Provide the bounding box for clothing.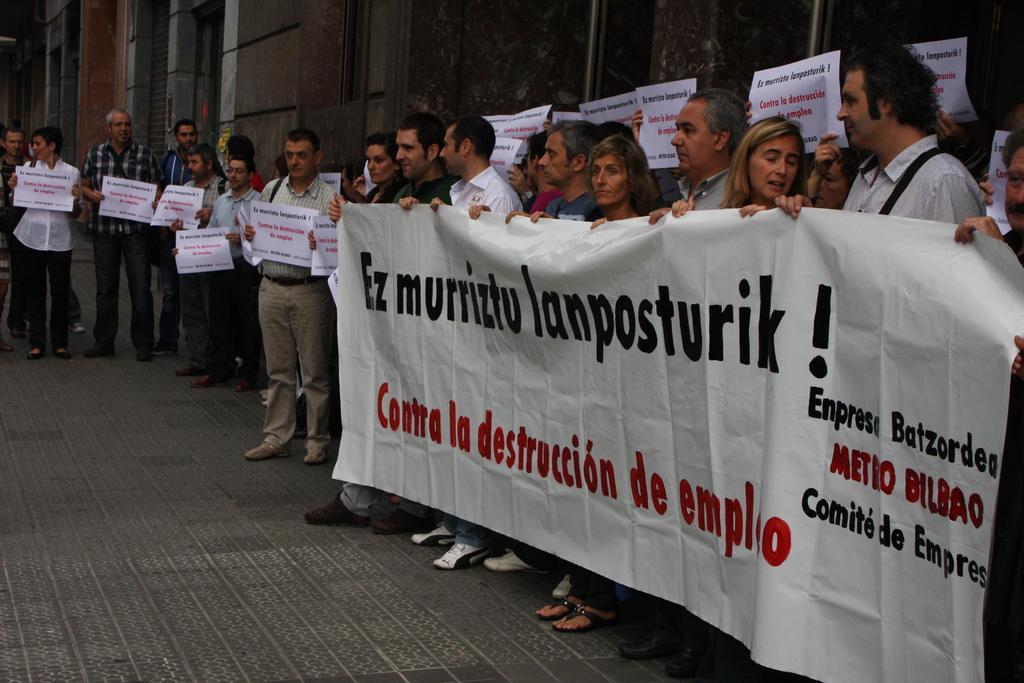
box=[164, 176, 227, 352].
